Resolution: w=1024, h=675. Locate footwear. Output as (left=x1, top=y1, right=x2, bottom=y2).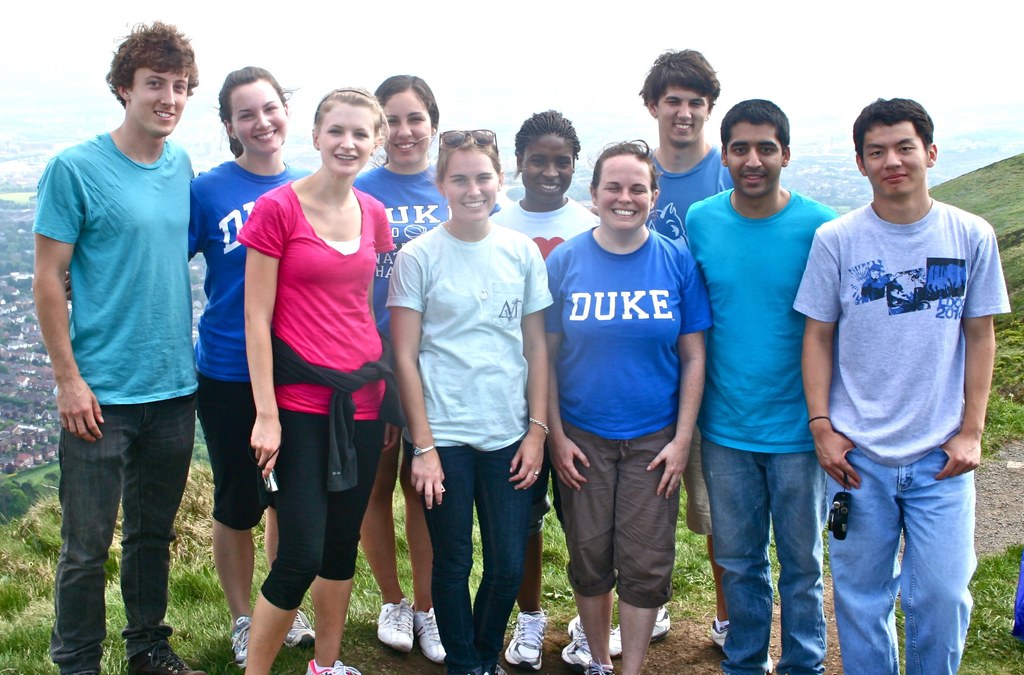
(left=417, top=615, right=444, bottom=652).
